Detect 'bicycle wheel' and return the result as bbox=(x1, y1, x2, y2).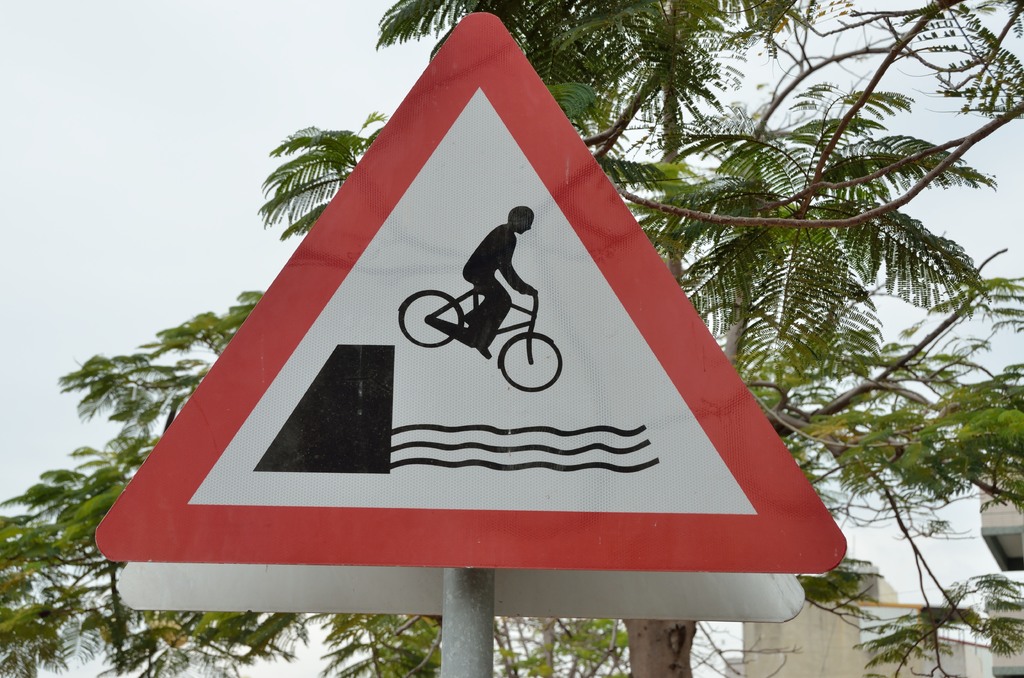
bbox=(396, 289, 463, 348).
